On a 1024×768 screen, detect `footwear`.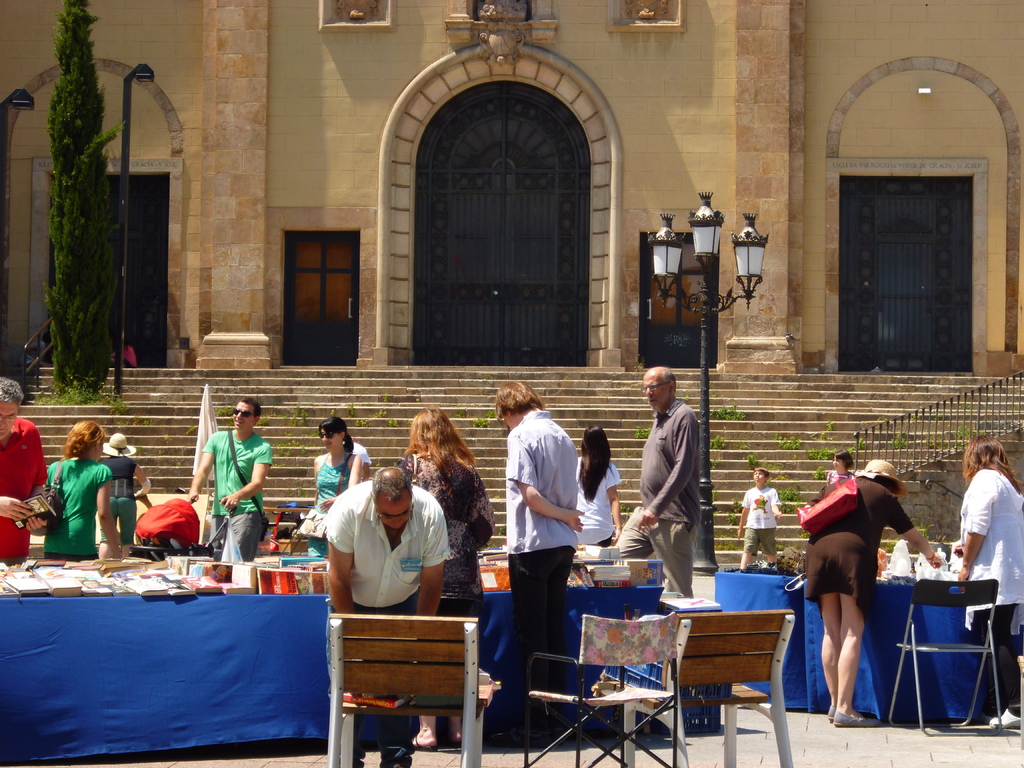
832, 705, 881, 730.
